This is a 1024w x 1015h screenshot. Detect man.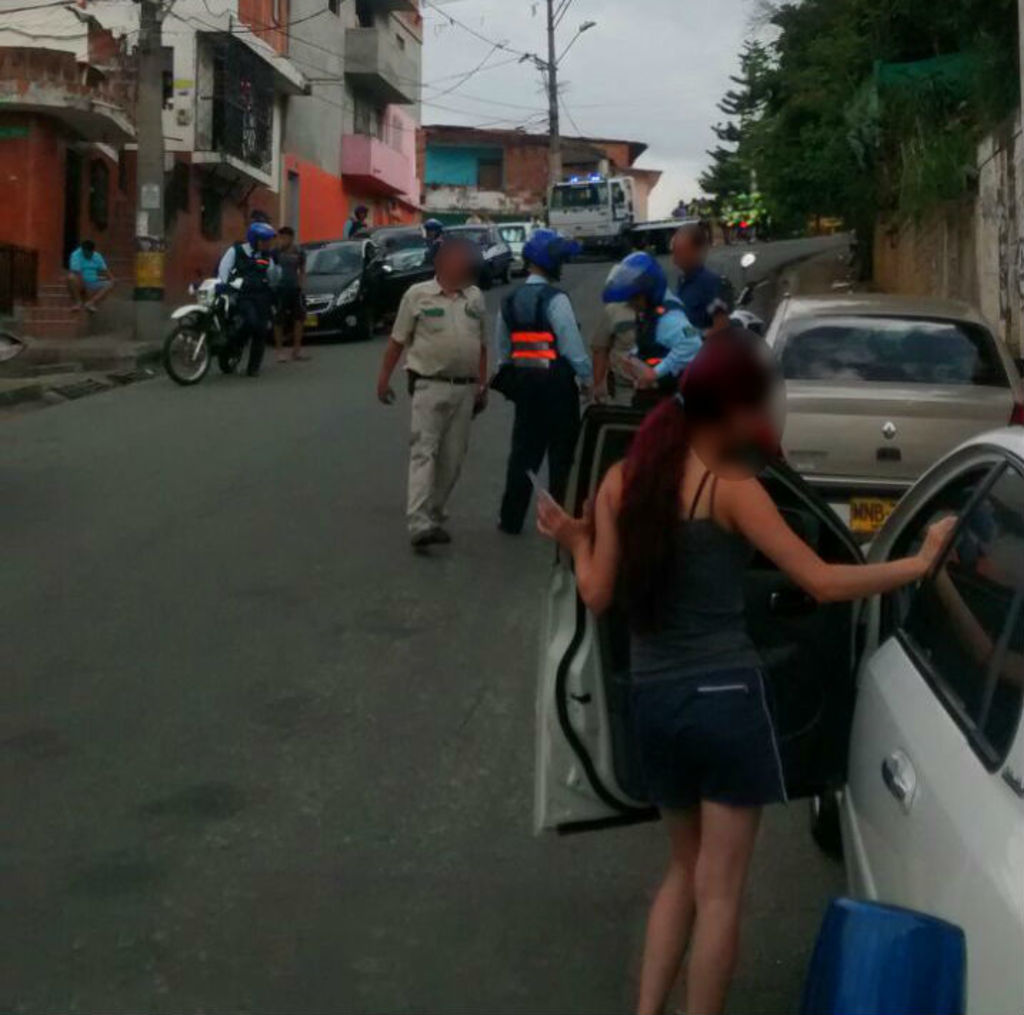
locate(346, 204, 373, 237).
